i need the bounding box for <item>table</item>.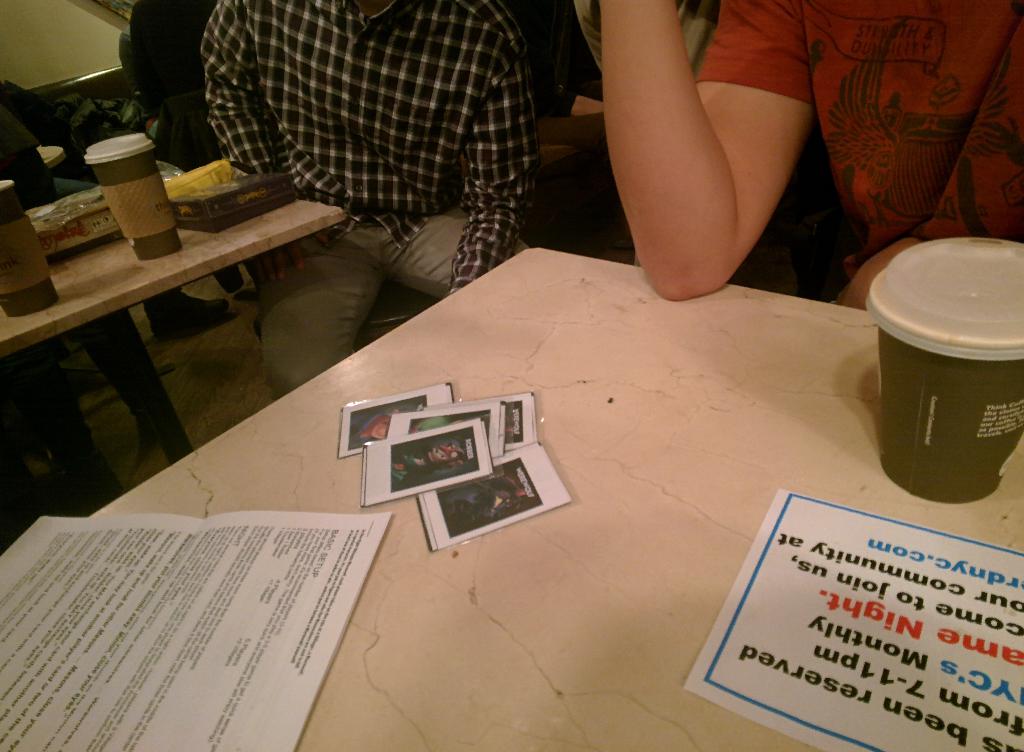
Here it is: (0,249,1023,751).
